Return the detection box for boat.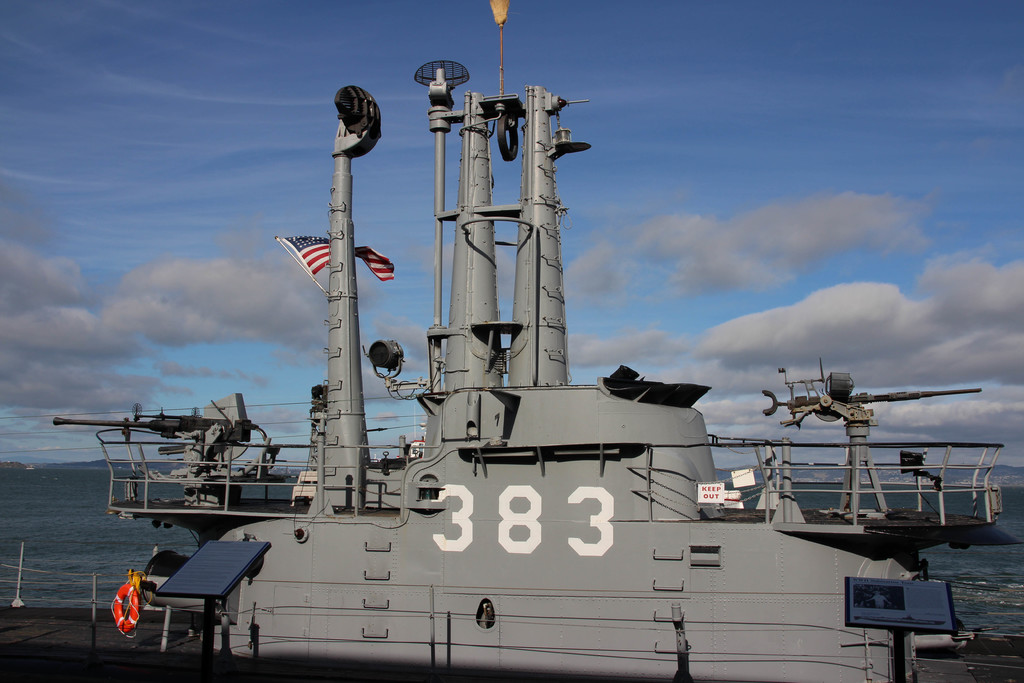
{"left": 13, "top": 60, "right": 966, "bottom": 650}.
